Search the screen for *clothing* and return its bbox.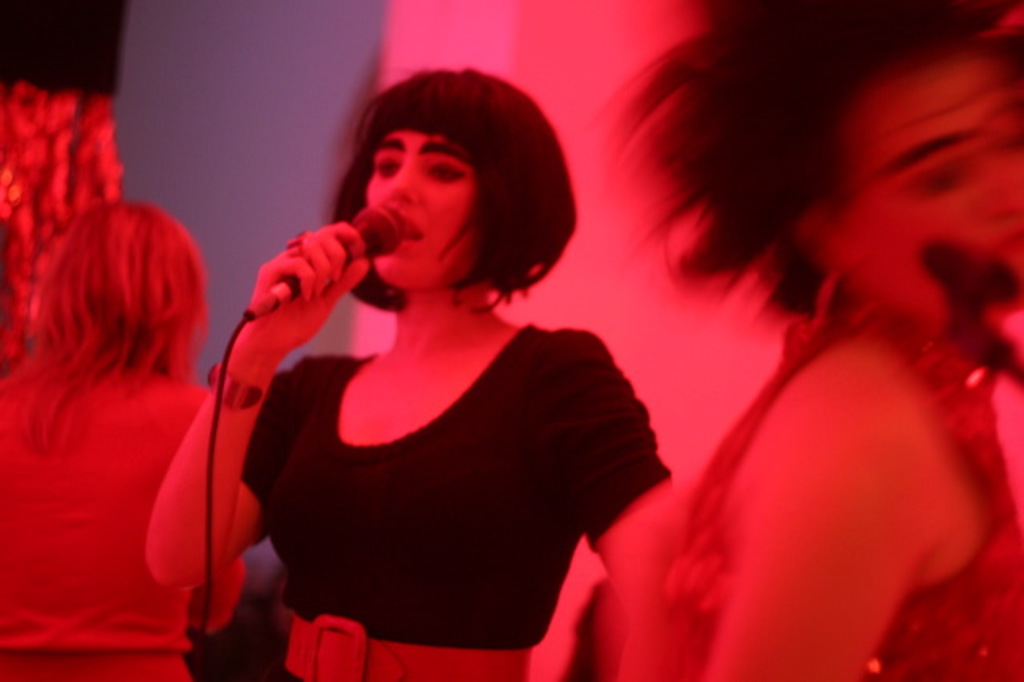
Found: 219:263:643:671.
